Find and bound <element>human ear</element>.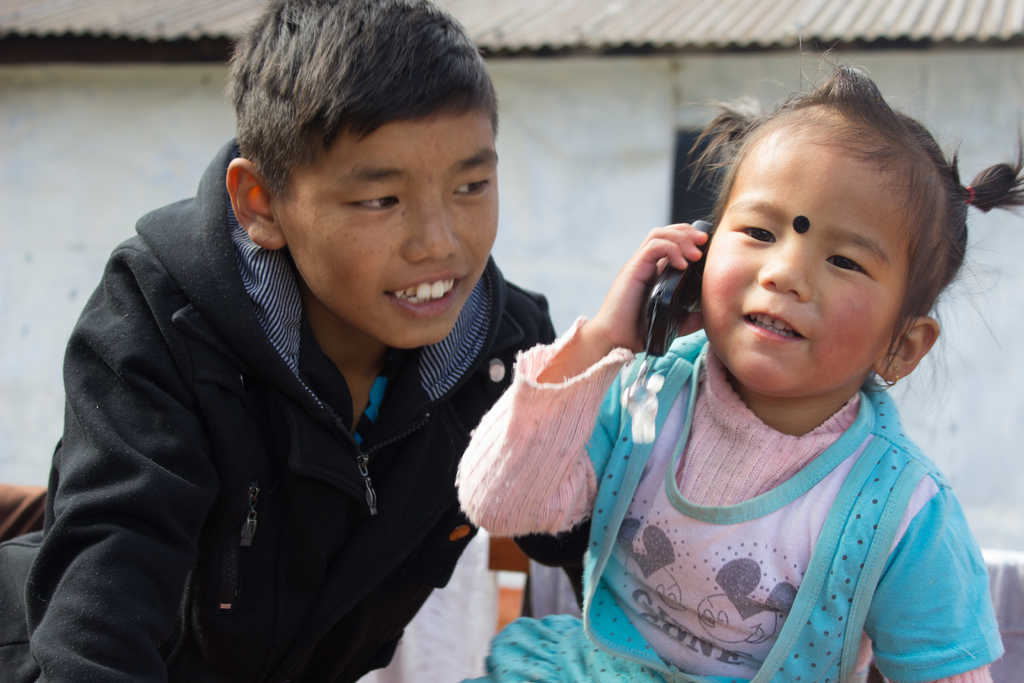
Bound: box=[227, 160, 282, 249].
